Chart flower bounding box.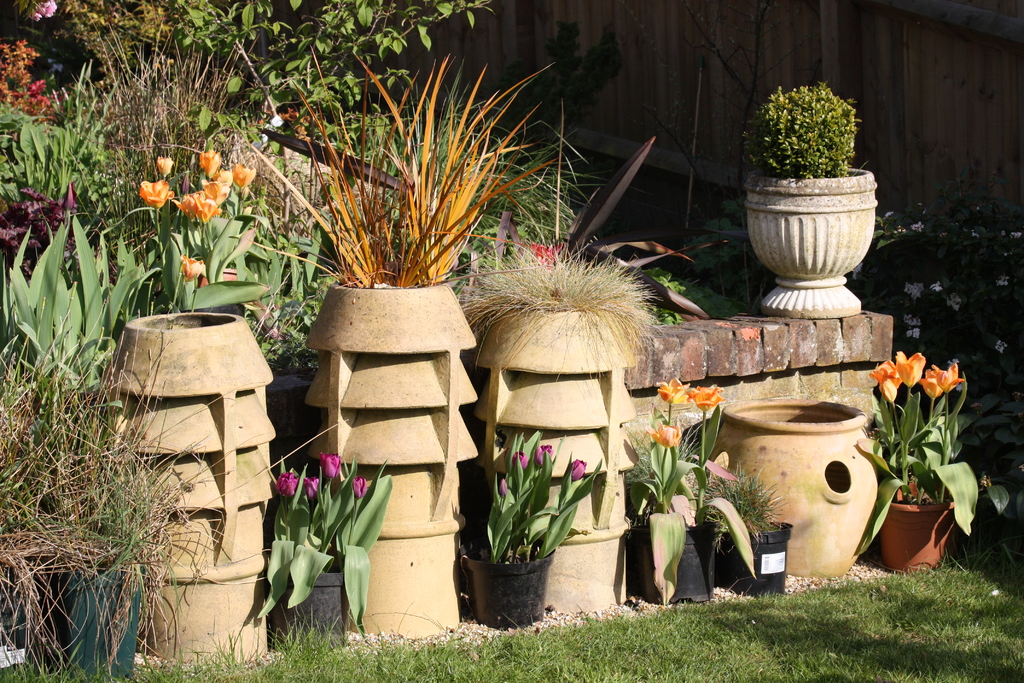
Charted: {"left": 319, "top": 451, "right": 342, "bottom": 483}.
